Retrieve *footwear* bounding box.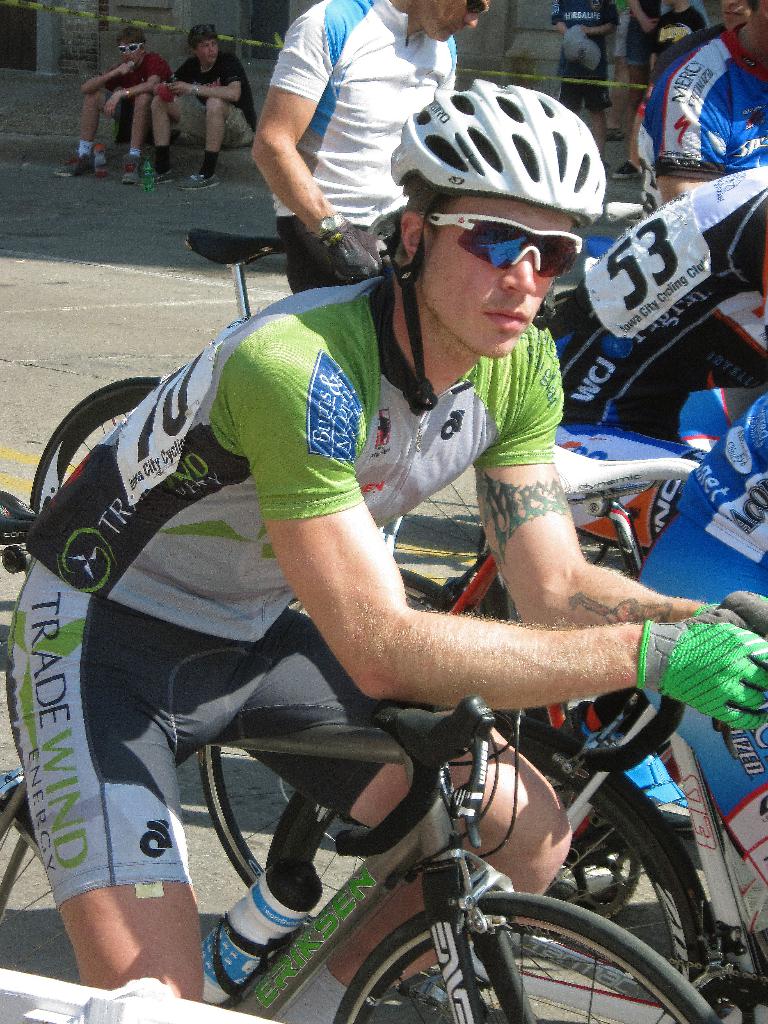
Bounding box: (left=147, top=162, right=176, bottom=184).
